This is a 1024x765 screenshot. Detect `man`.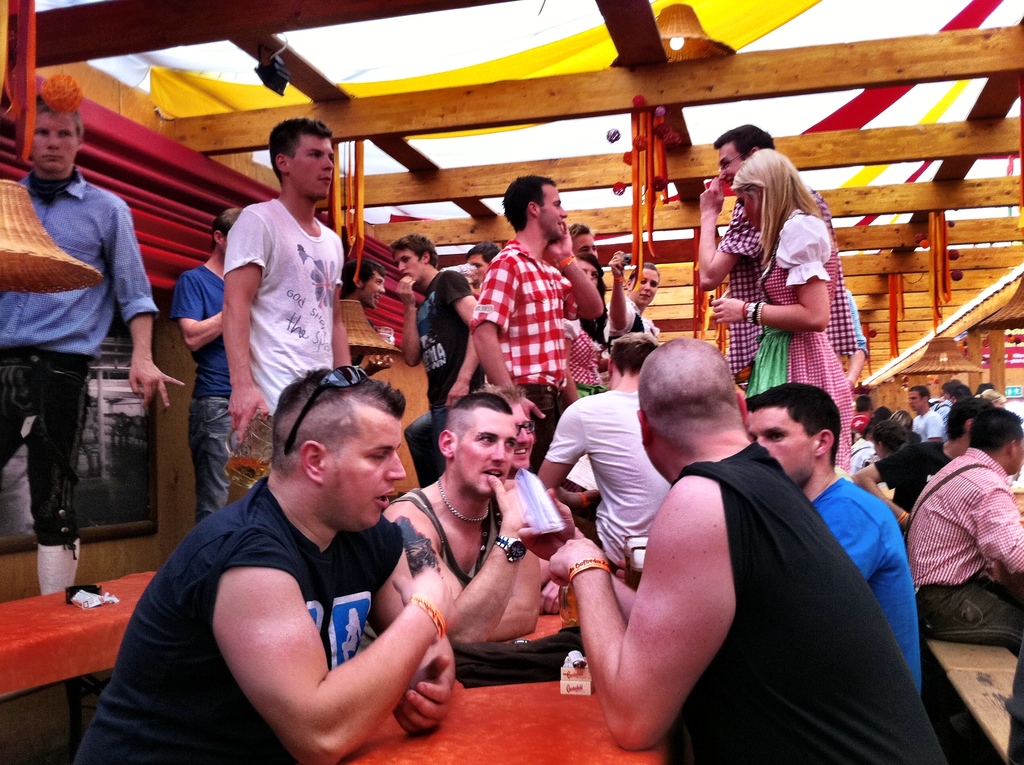
bbox(230, 116, 348, 424).
